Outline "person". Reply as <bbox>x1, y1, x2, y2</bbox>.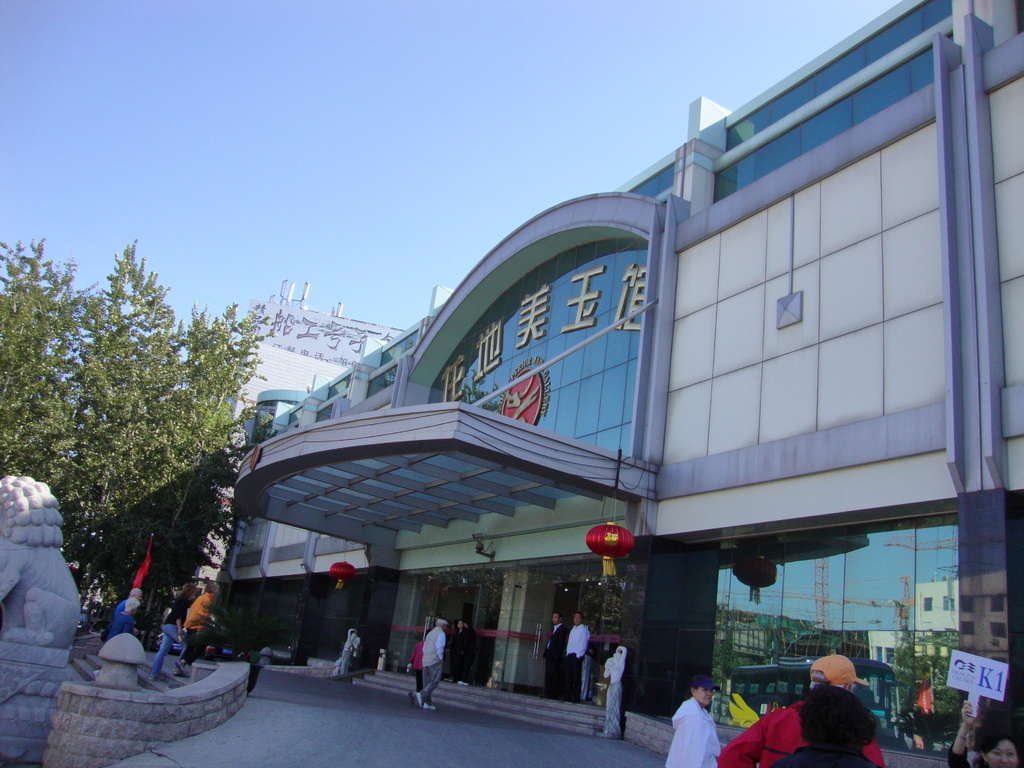
<bbox>111, 591, 149, 611</bbox>.
